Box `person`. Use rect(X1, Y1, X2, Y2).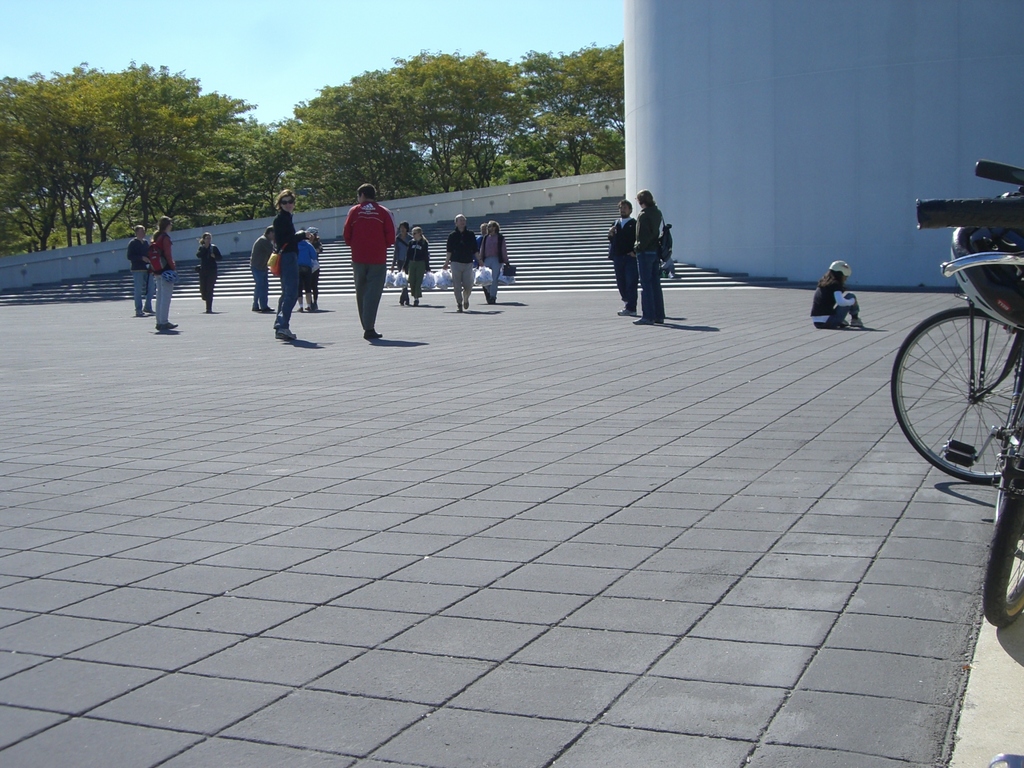
rect(150, 216, 181, 330).
